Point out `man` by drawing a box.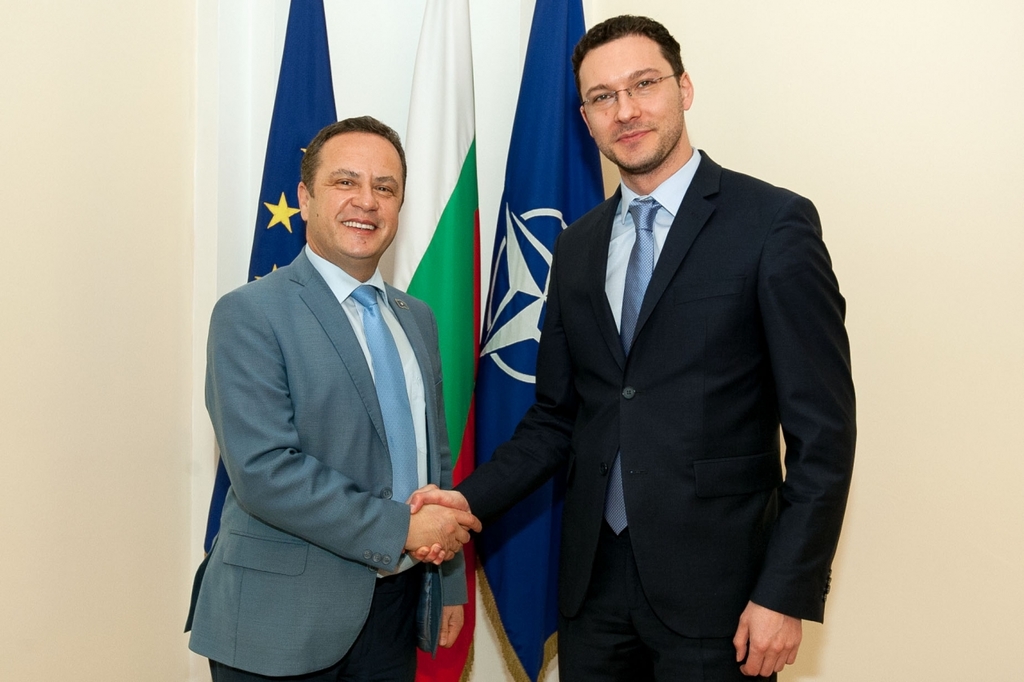
box(197, 103, 466, 681).
